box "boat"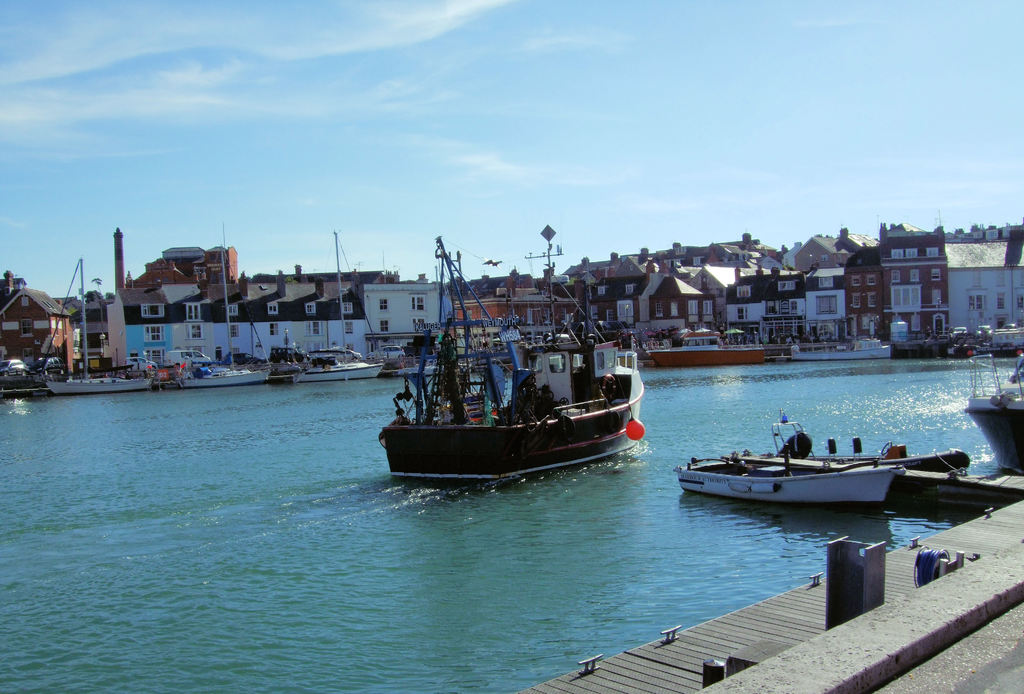
BBox(180, 230, 275, 388)
